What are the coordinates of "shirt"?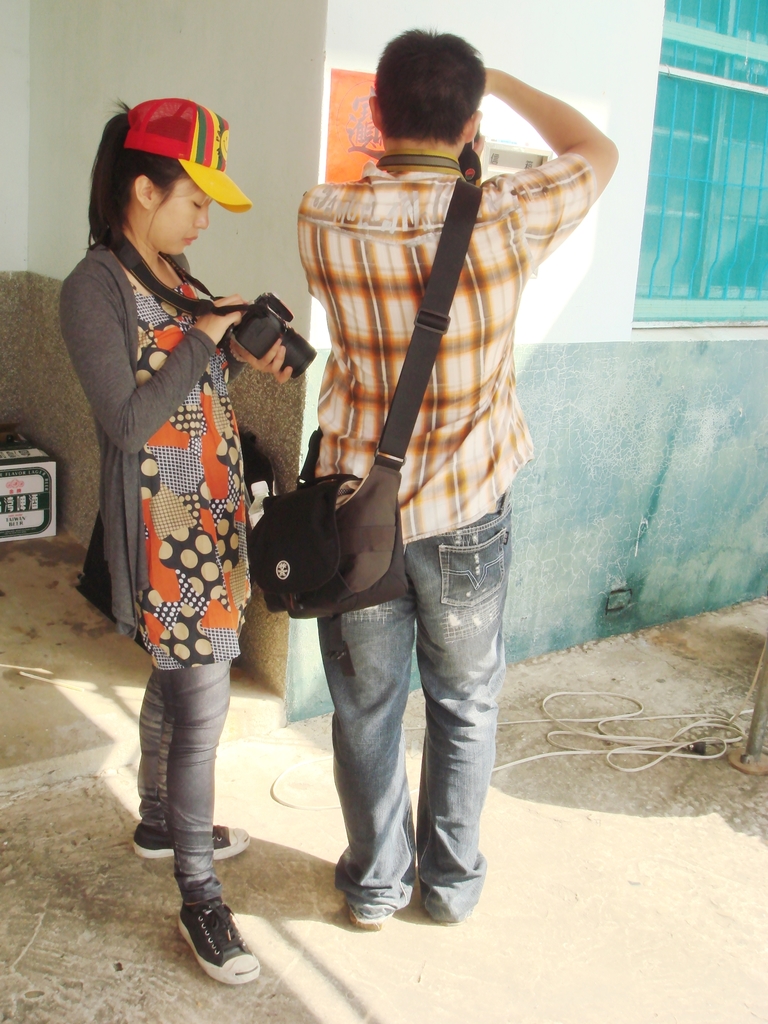
l=287, t=145, r=598, b=543.
